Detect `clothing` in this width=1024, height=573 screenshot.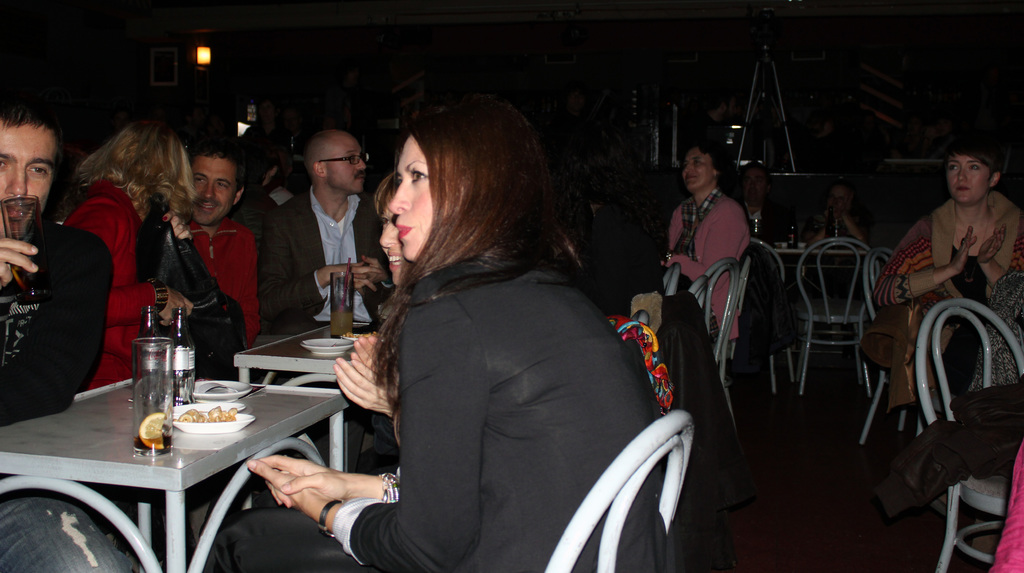
Detection: x1=225, y1=192, x2=276, y2=227.
